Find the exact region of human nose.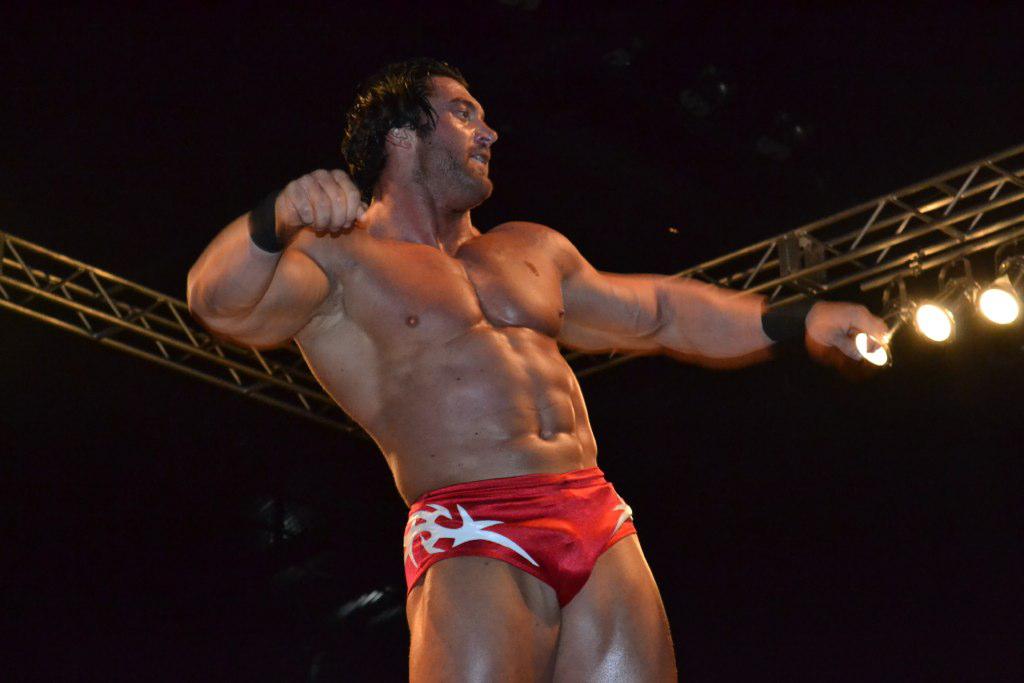
Exact region: box=[475, 118, 498, 149].
